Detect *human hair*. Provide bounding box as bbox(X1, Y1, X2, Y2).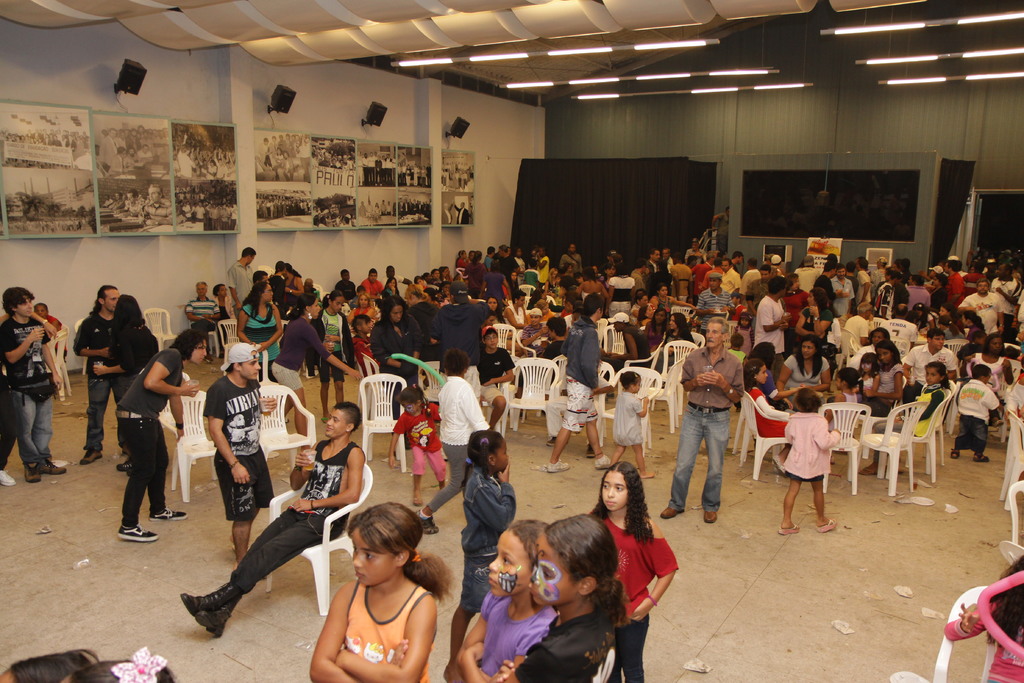
bbox(748, 340, 775, 369).
